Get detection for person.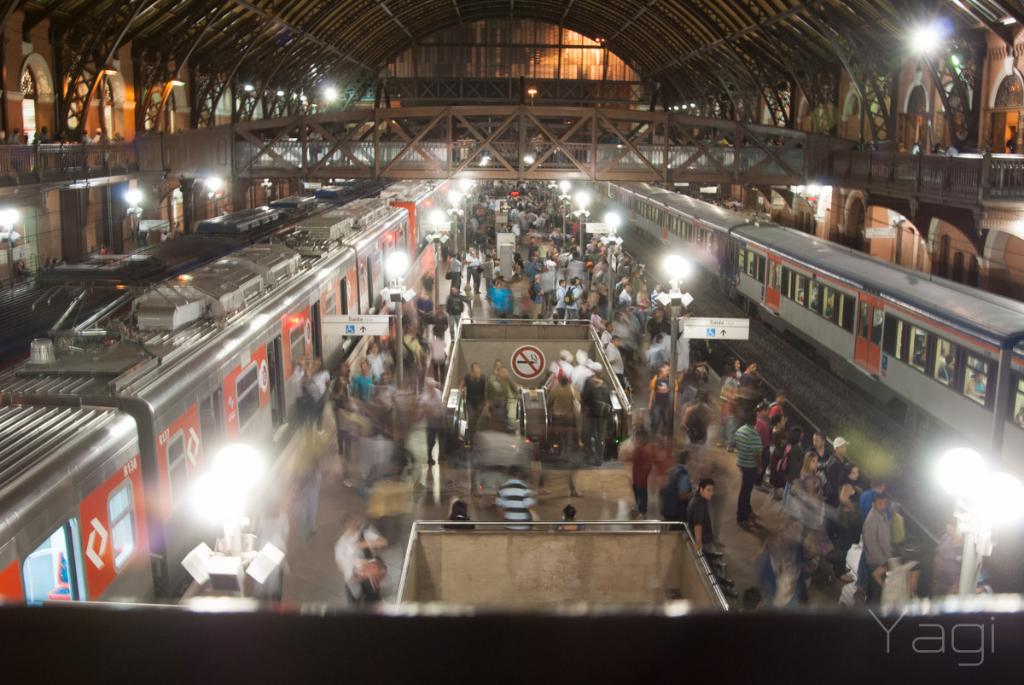
Detection: [left=661, top=448, right=689, bottom=532].
